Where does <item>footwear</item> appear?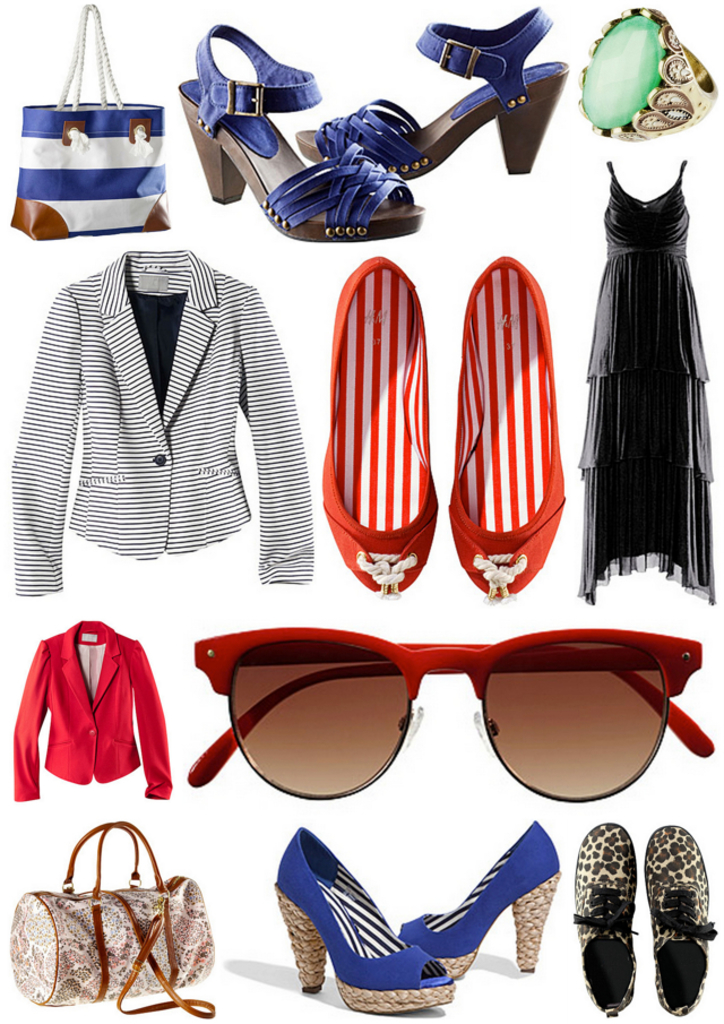
Appears at bbox(294, 8, 567, 175).
